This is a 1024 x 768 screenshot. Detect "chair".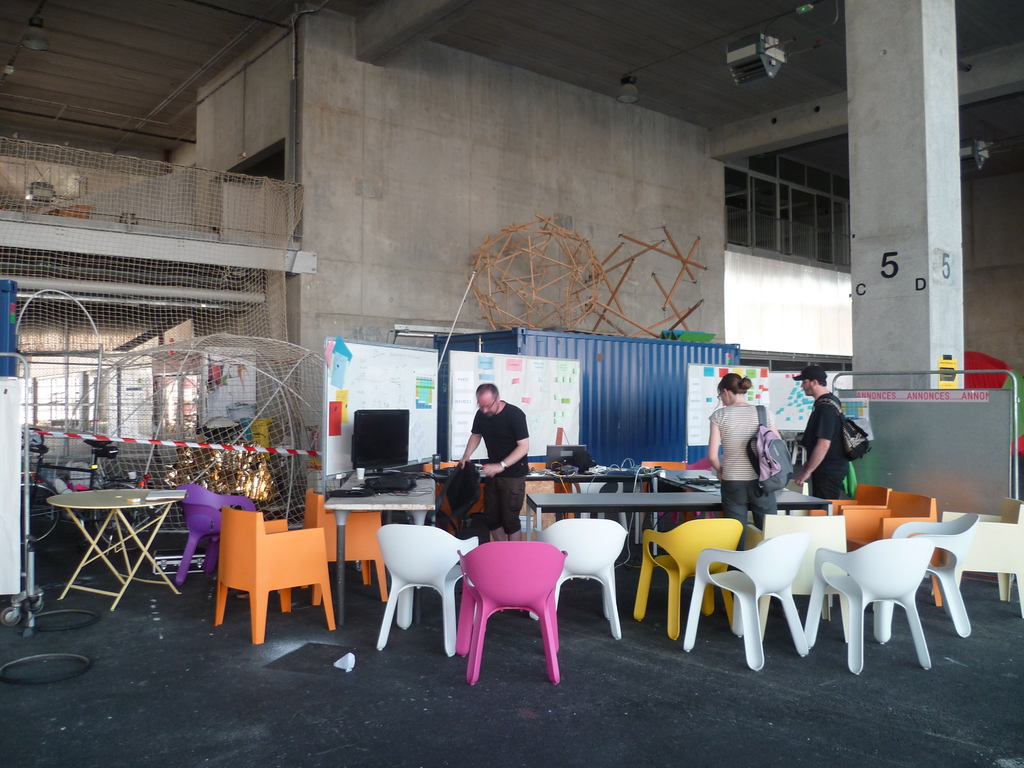
(x1=898, y1=509, x2=987, y2=637).
